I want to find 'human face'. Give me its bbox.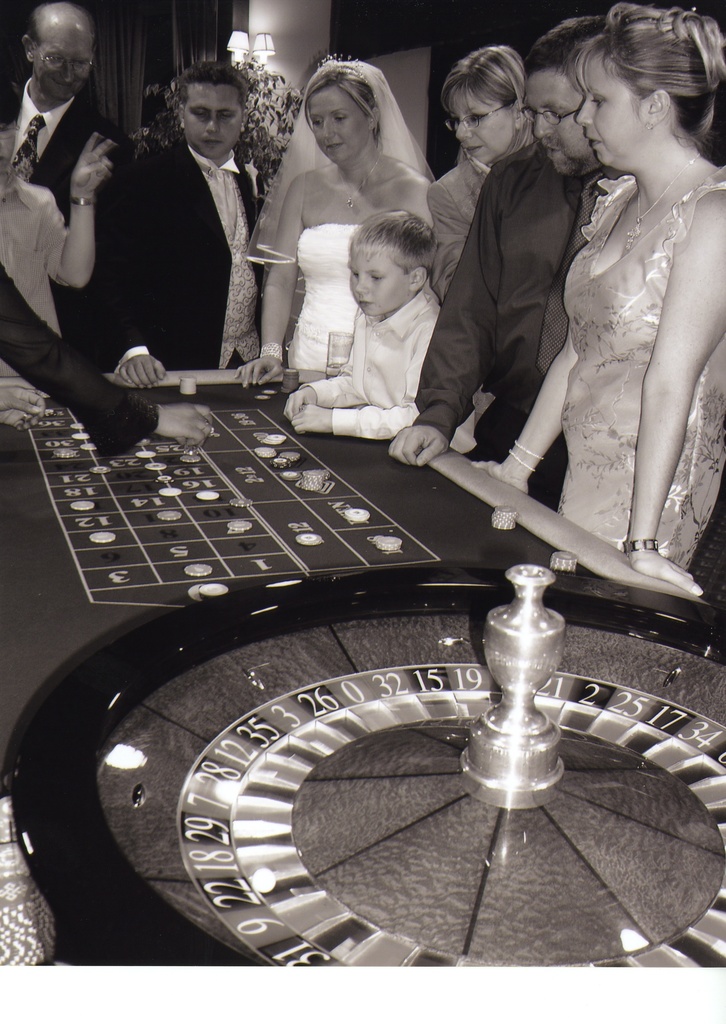
575,61,645,164.
